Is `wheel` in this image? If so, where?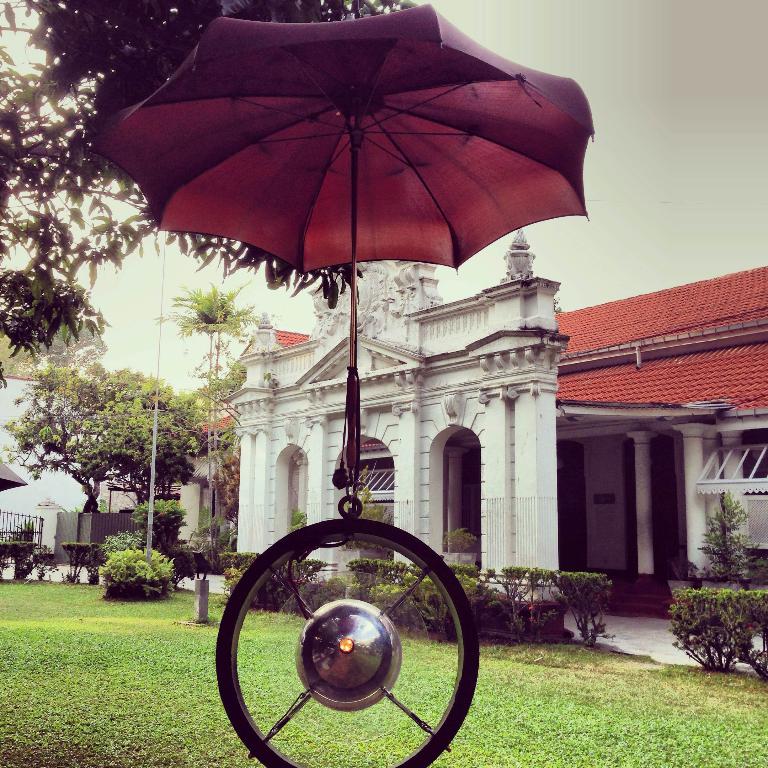
Yes, at pyautogui.locateOnScreen(221, 516, 485, 767).
